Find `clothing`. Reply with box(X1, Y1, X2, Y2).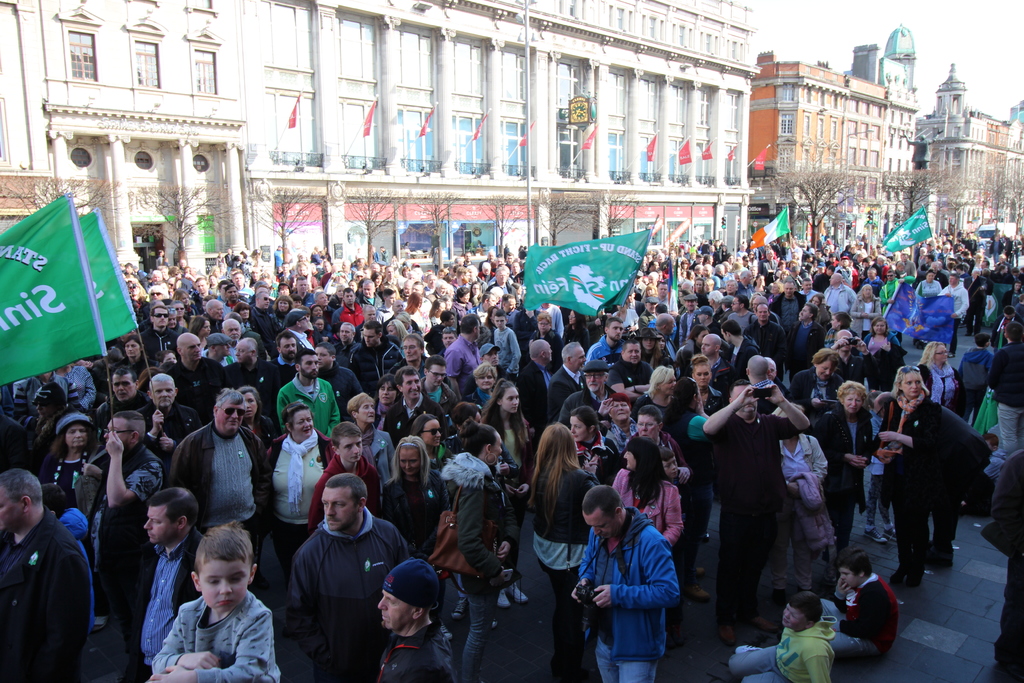
box(362, 427, 407, 494).
